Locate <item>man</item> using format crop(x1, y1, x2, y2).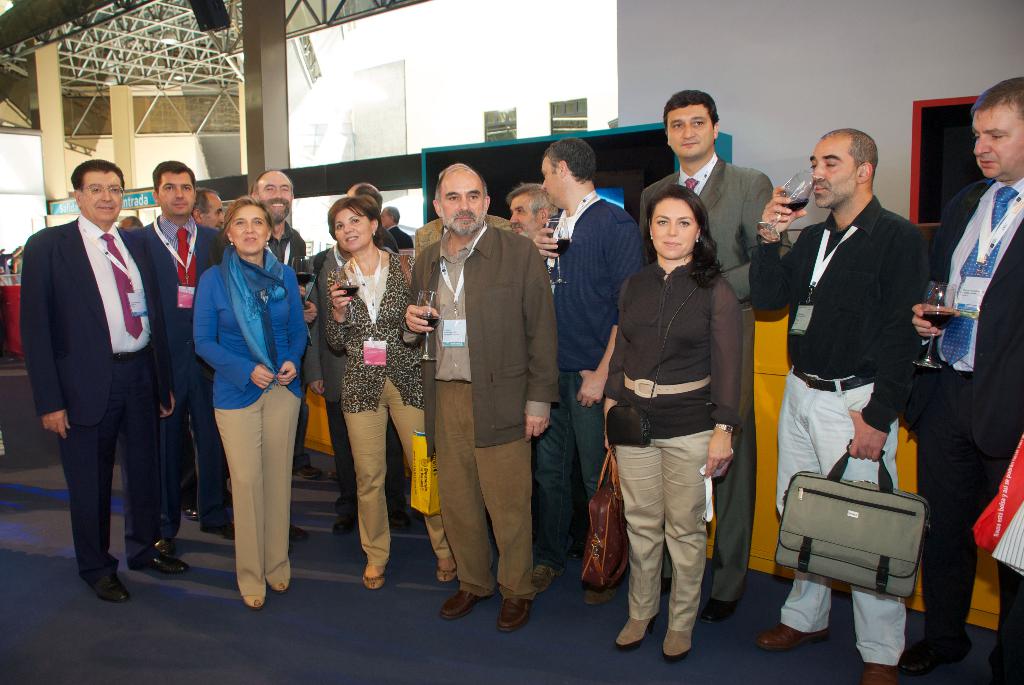
crop(504, 182, 555, 287).
